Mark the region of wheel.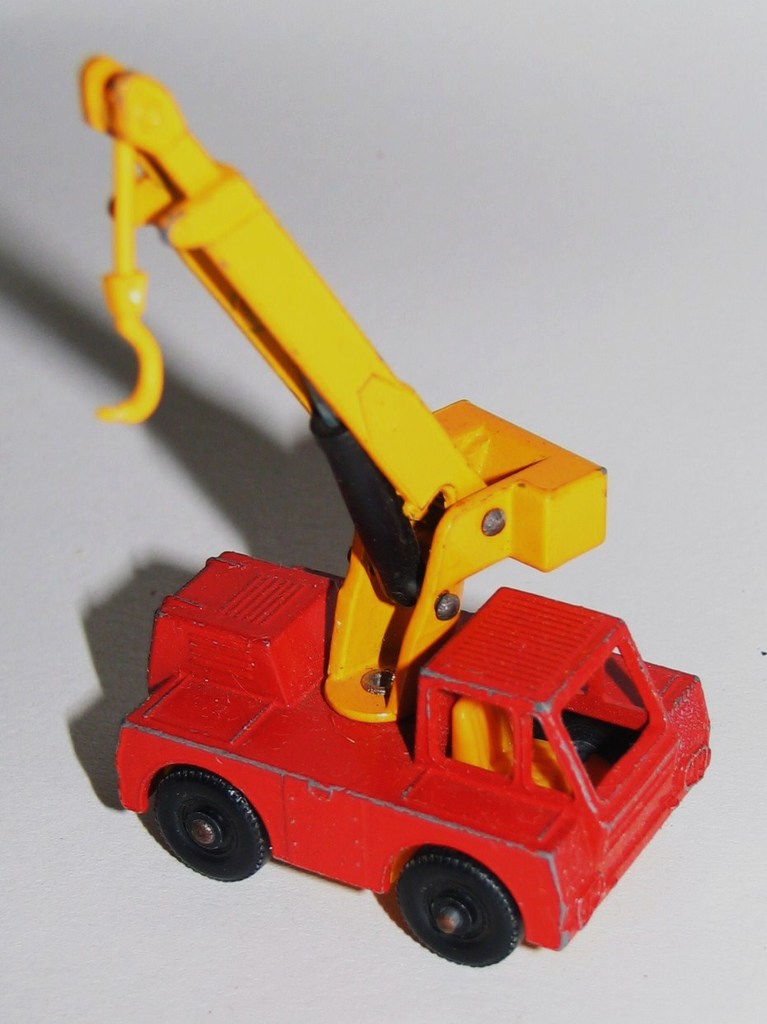
Region: select_region(391, 850, 526, 970).
